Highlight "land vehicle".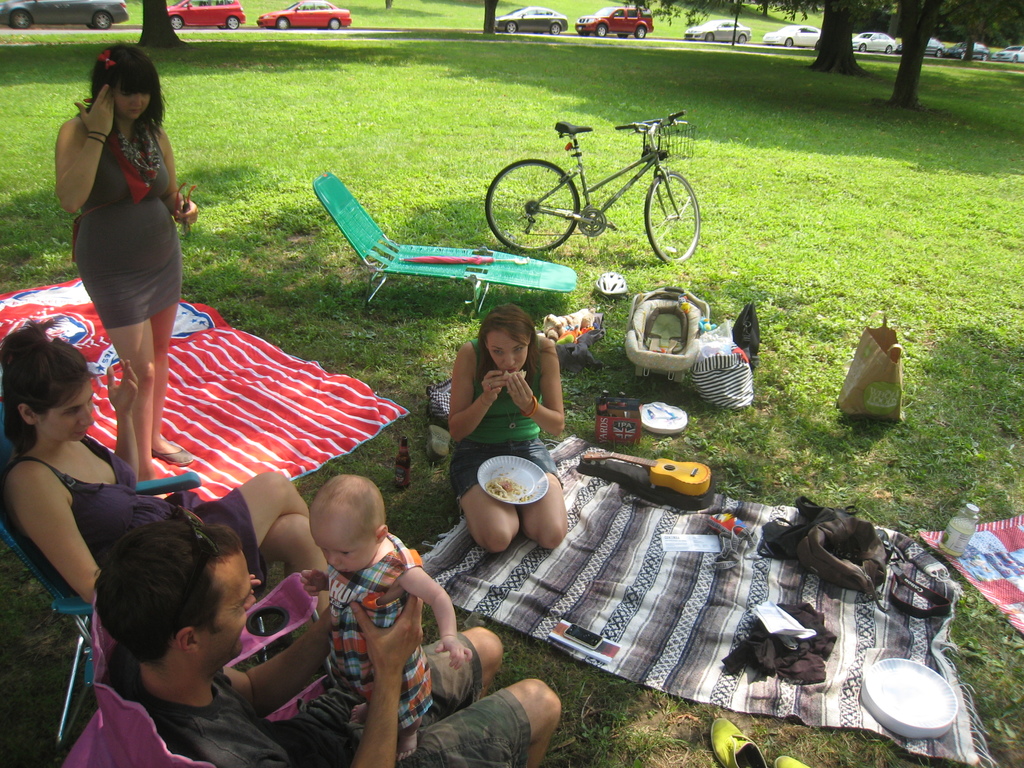
Highlighted region: (left=255, top=0, right=353, bottom=28).
